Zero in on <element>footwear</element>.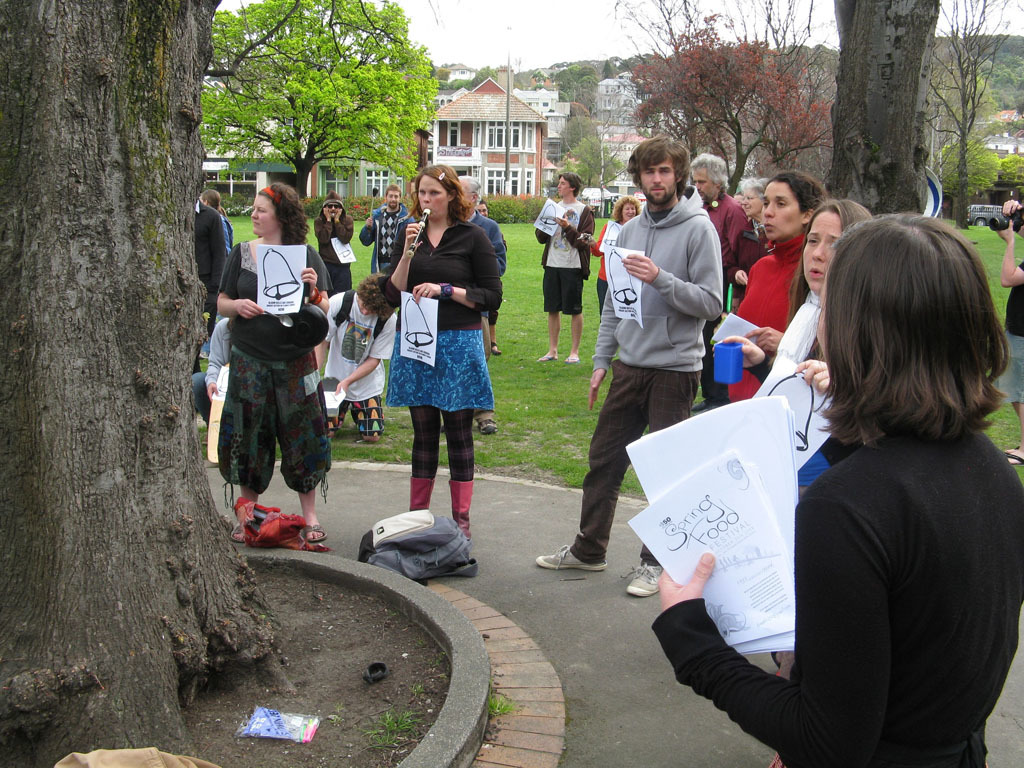
Zeroed in: <region>299, 517, 336, 541</region>.
